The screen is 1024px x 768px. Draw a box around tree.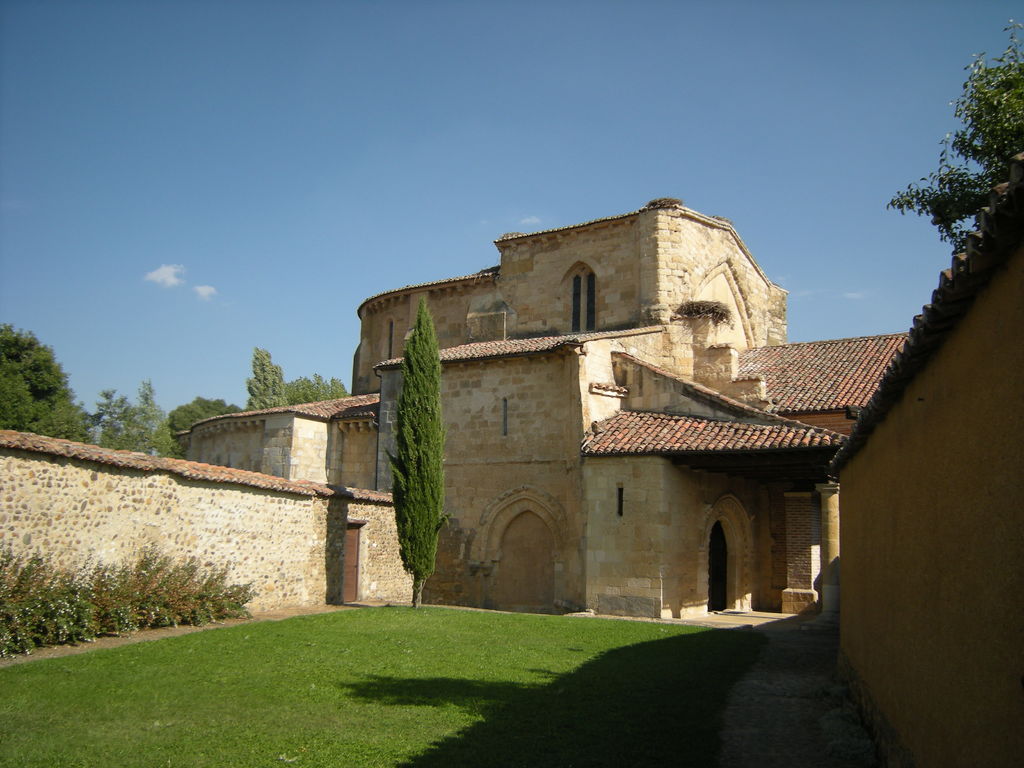
288:367:354:400.
